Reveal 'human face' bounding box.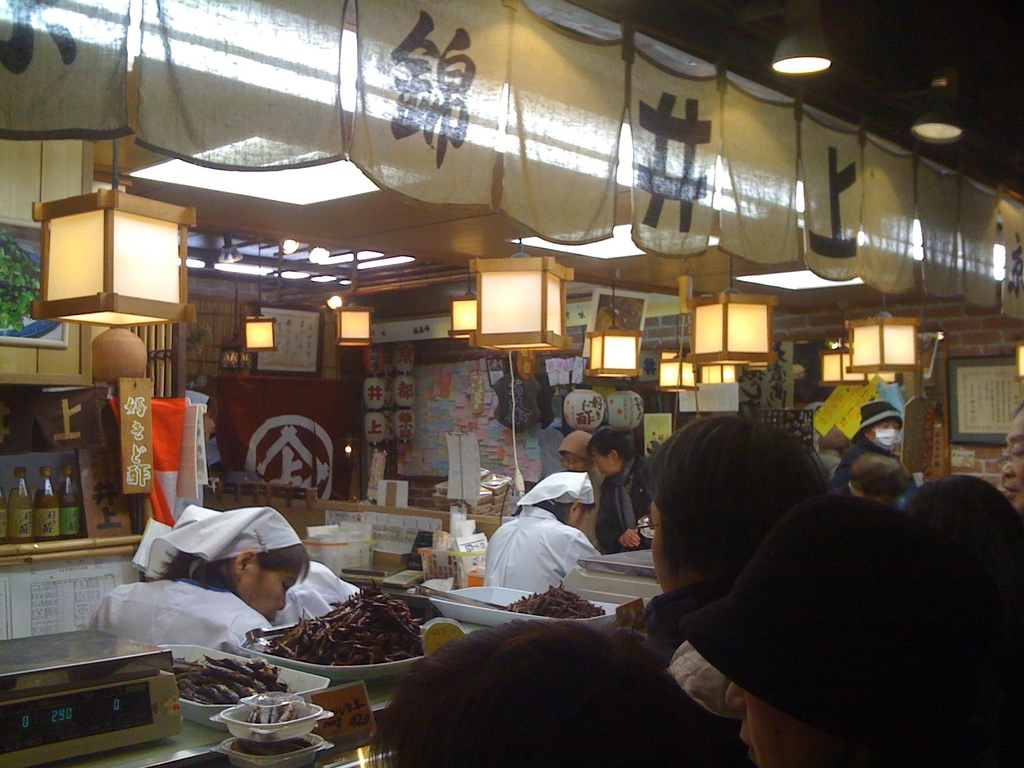
Revealed: {"left": 651, "top": 502, "right": 673, "bottom": 587}.
